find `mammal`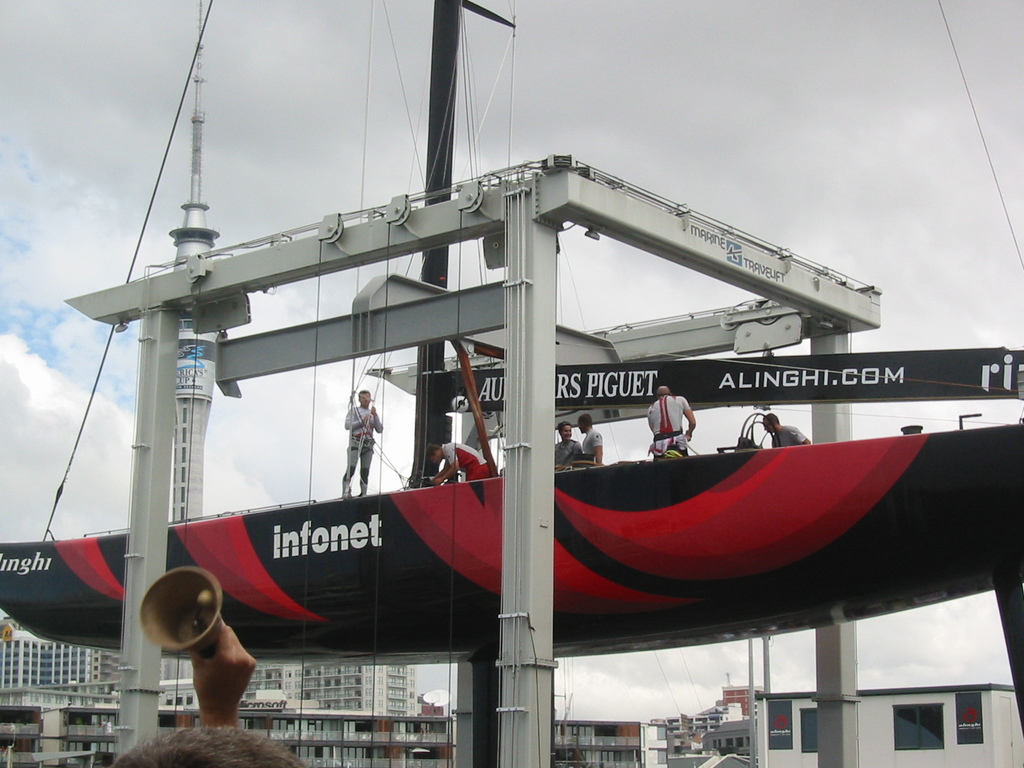
bbox(763, 412, 809, 447)
